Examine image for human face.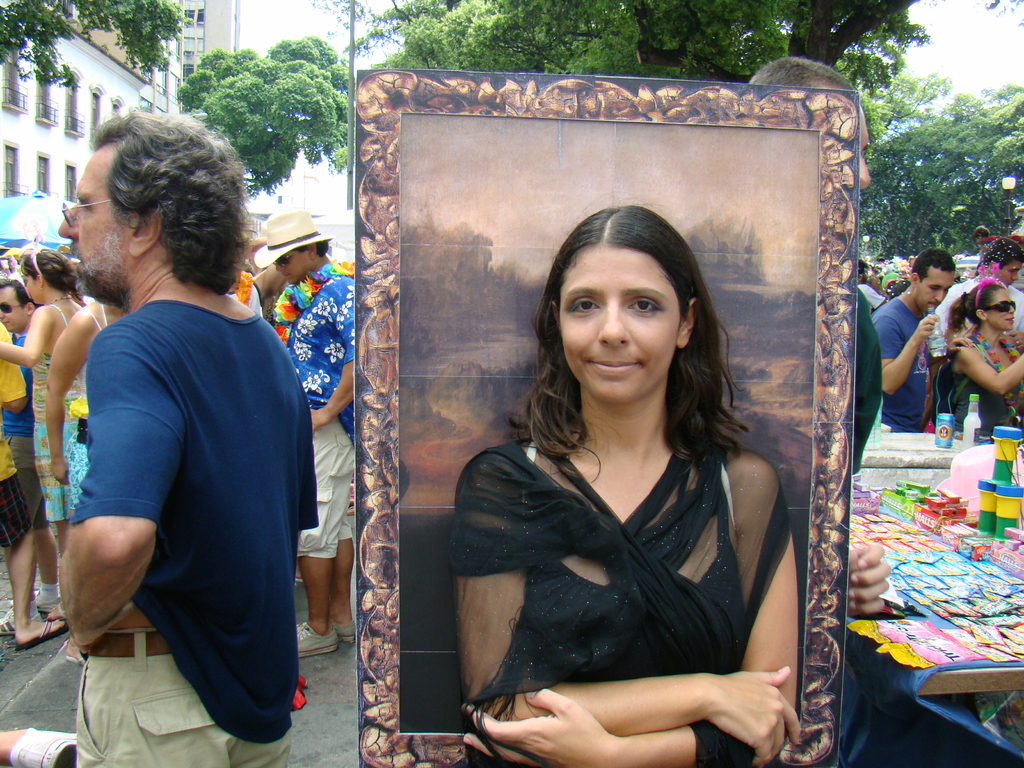
Examination result: 555/246/685/404.
